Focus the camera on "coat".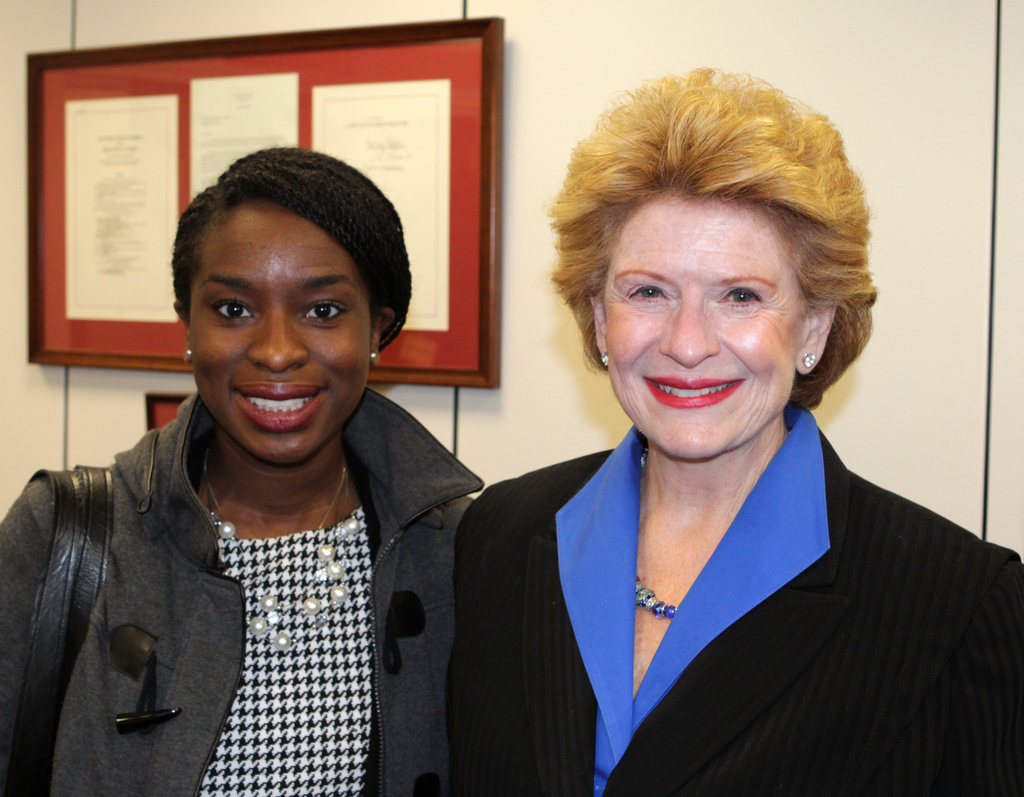
Focus region: [447,413,1011,796].
